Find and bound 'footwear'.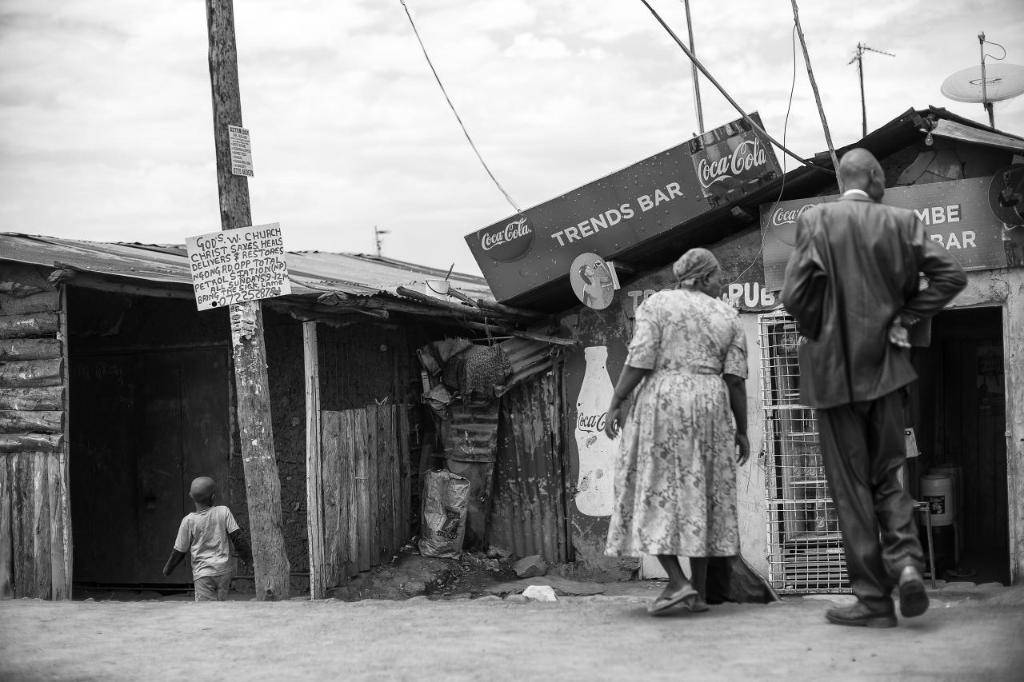
Bound: bbox=[900, 563, 930, 620].
